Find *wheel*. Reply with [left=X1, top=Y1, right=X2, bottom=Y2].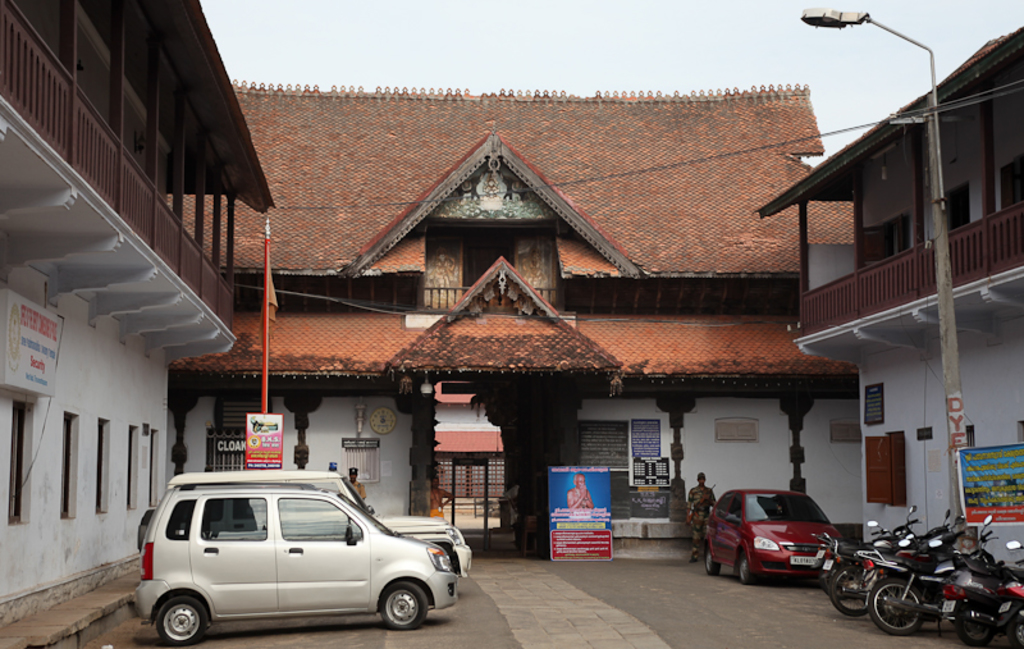
[left=707, top=556, right=718, bottom=571].
